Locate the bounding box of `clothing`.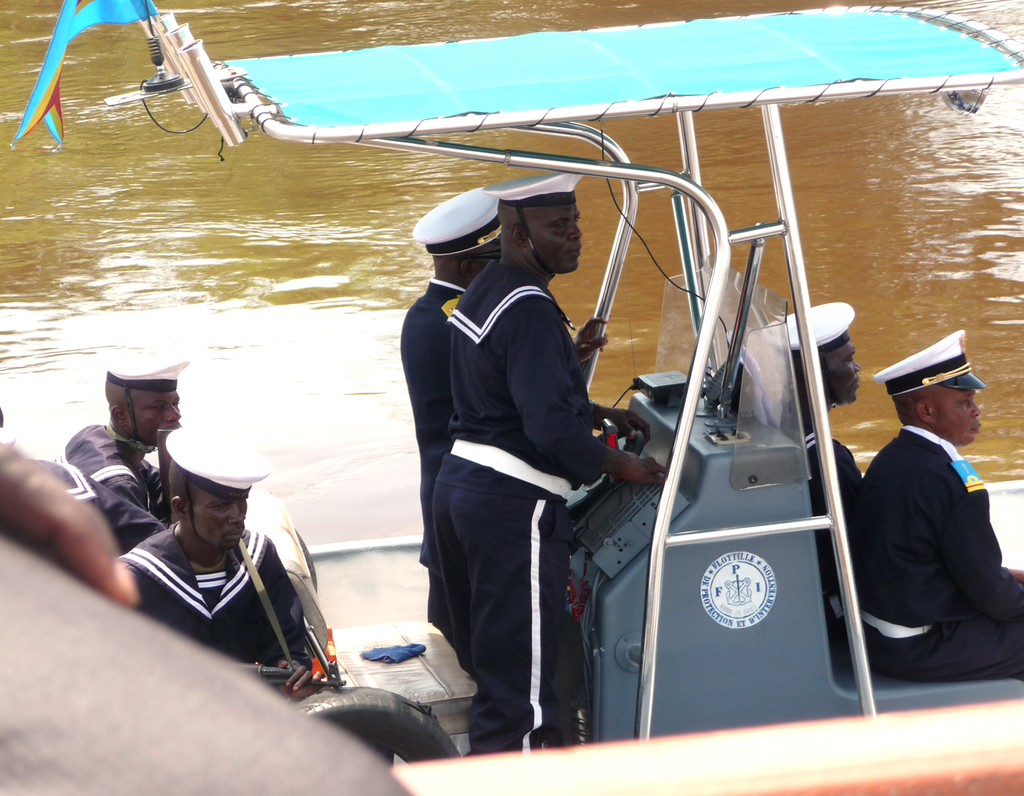
Bounding box: Rect(103, 522, 304, 673).
